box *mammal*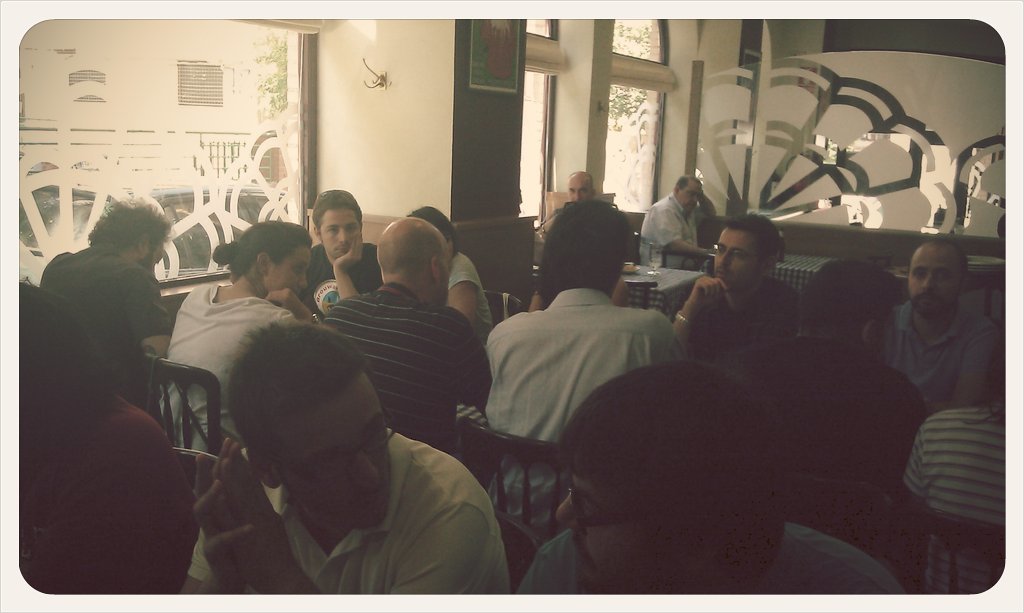
<box>668,211,800,374</box>
